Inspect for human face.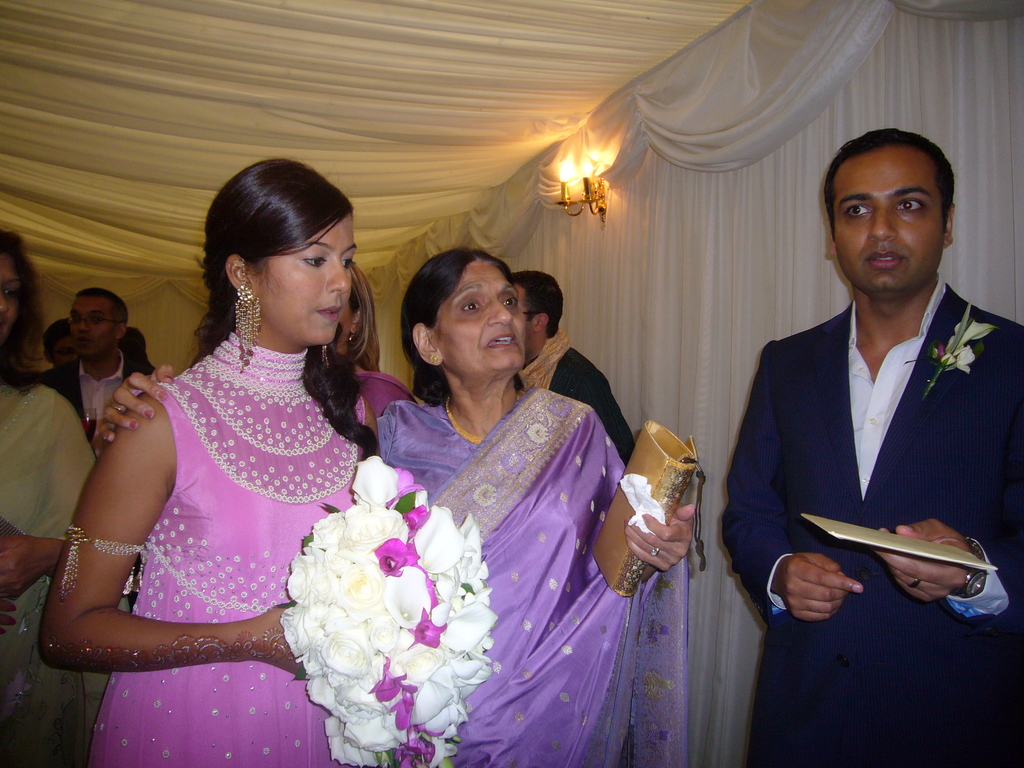
Inspection: region(254, 213, 352, 349).
